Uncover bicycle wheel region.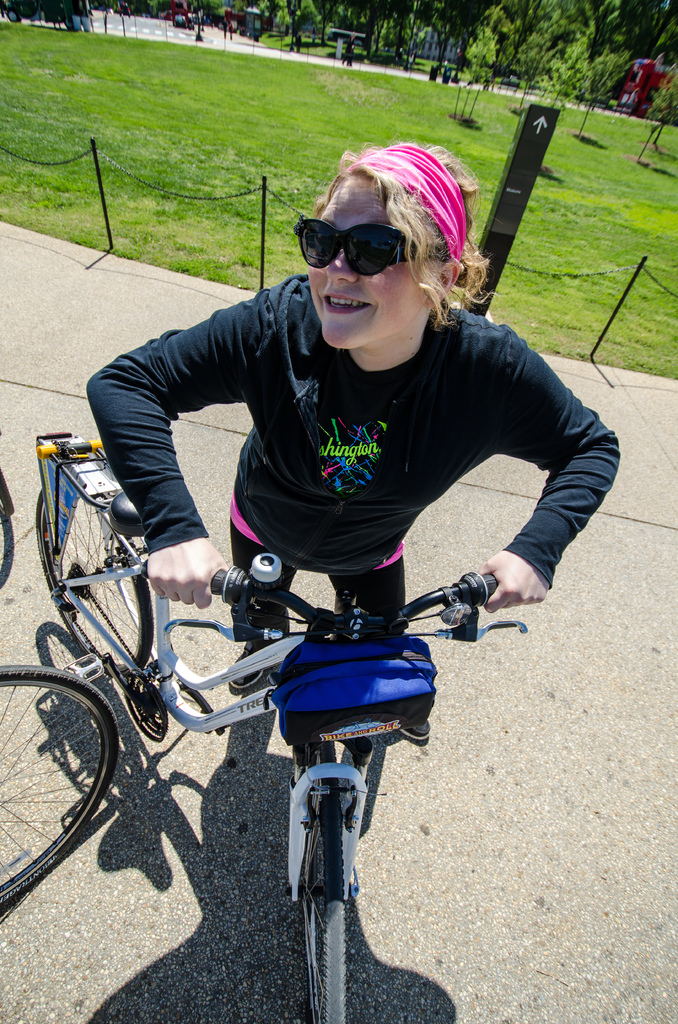
Uncovered: 0:666:121:925.
